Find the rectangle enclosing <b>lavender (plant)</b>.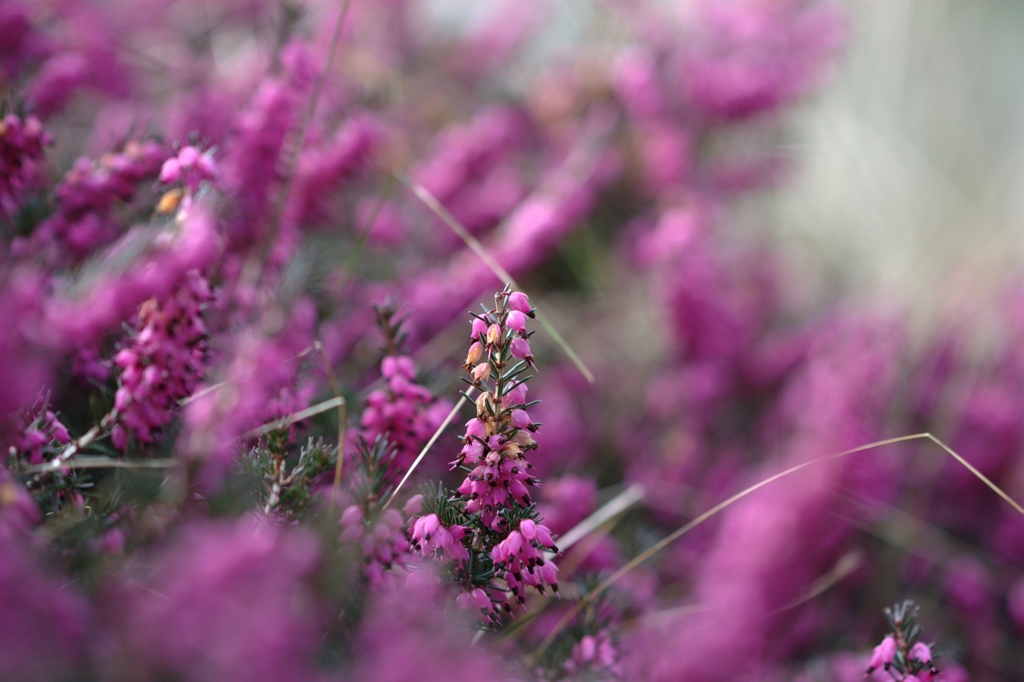
locate(424, 273, 573, 640).
